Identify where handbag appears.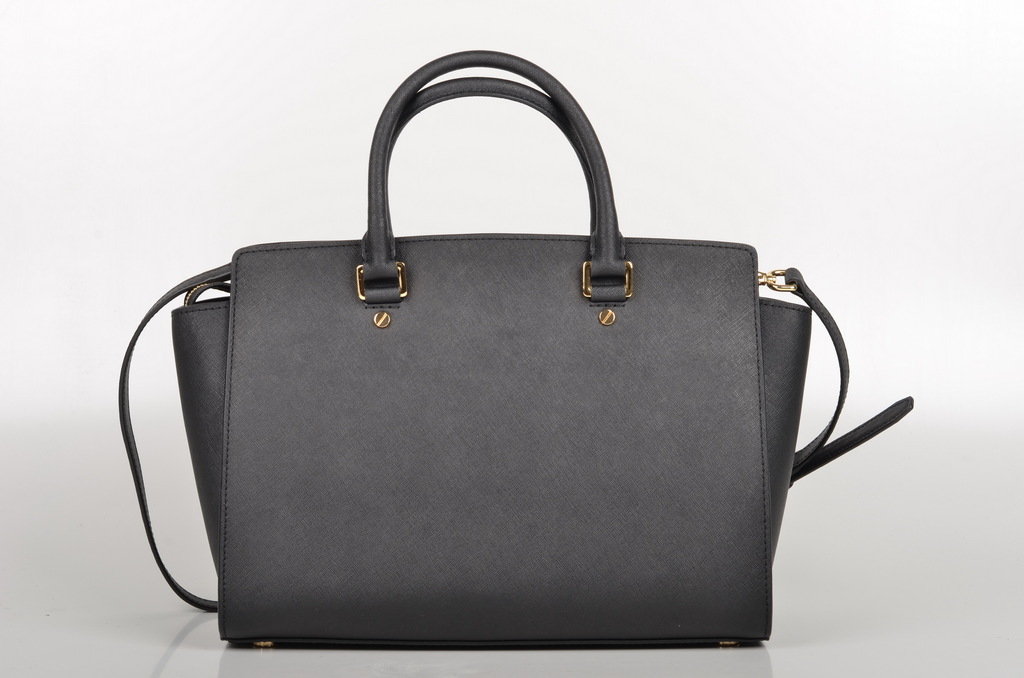
Appears at (x1=116, y1=49, x2=916, y2=651).
